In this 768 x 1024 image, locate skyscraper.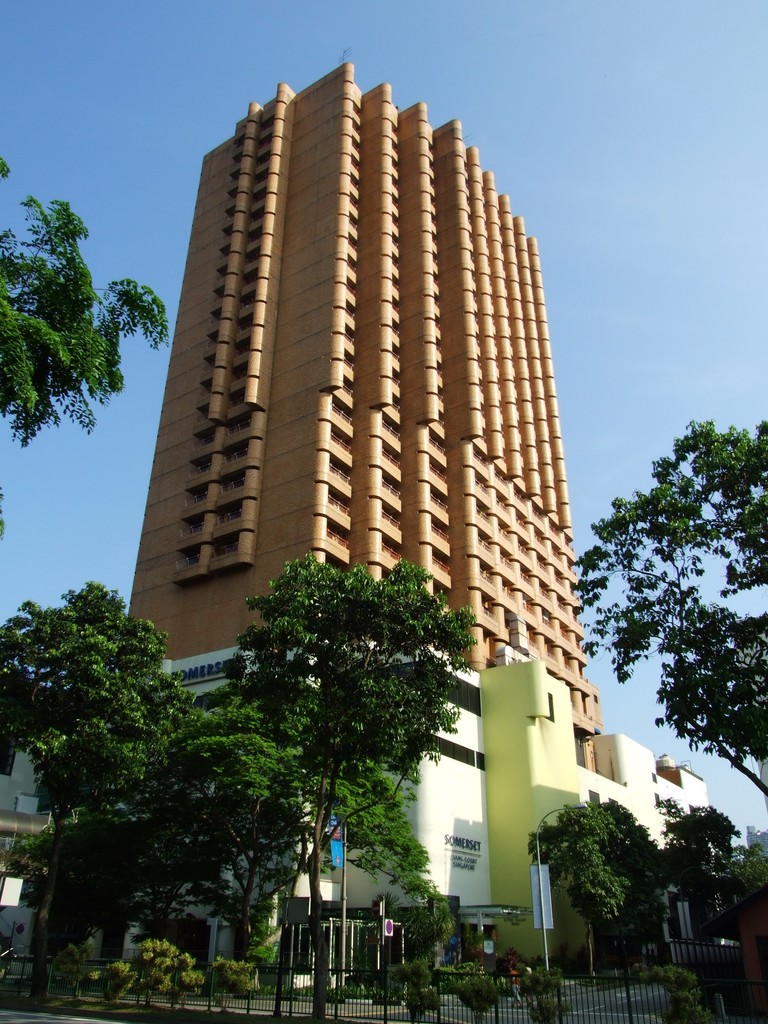
Bounding box: [107, 100, 595, 797].
